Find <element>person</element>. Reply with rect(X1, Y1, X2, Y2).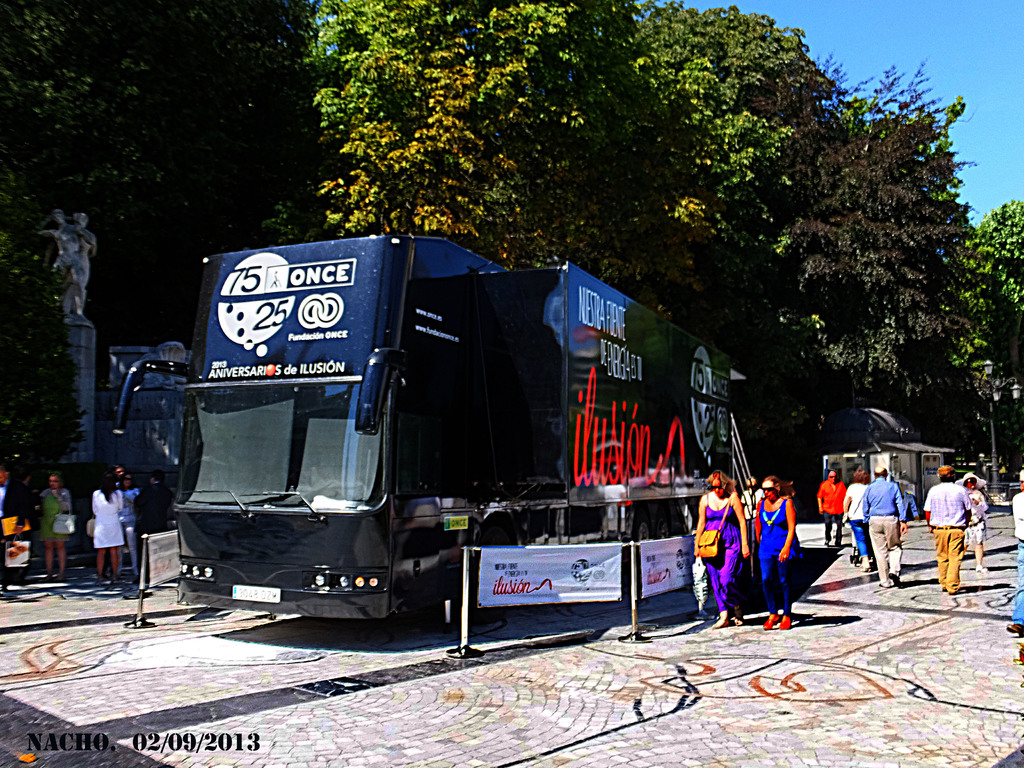
rect(46, 481, 67, 579).
